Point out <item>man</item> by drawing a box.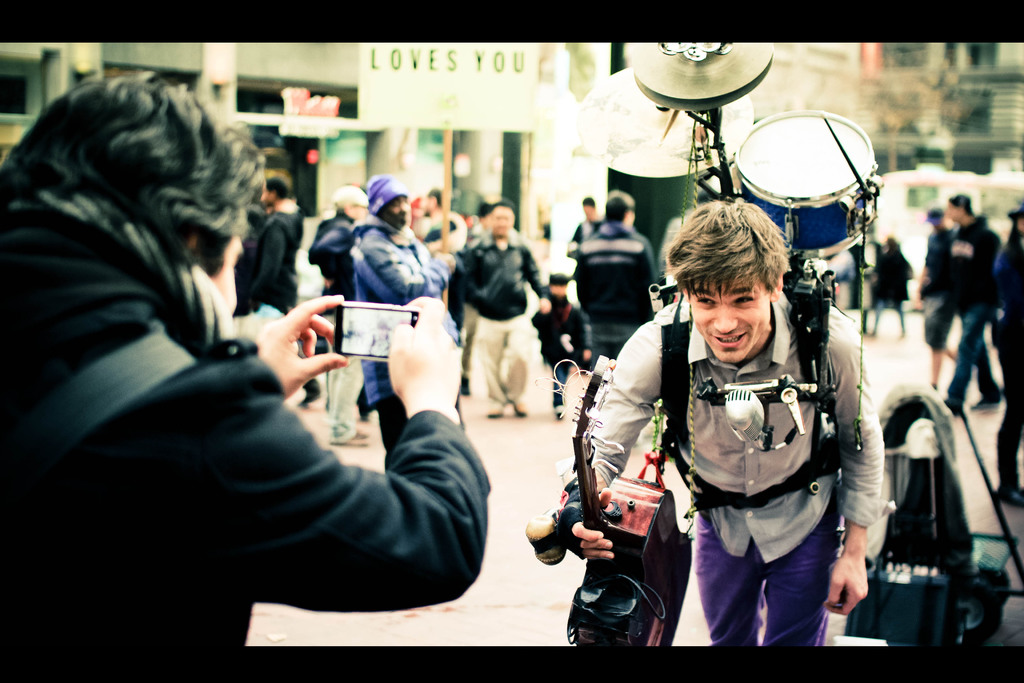
Rect(550, 195, 883, 648).
